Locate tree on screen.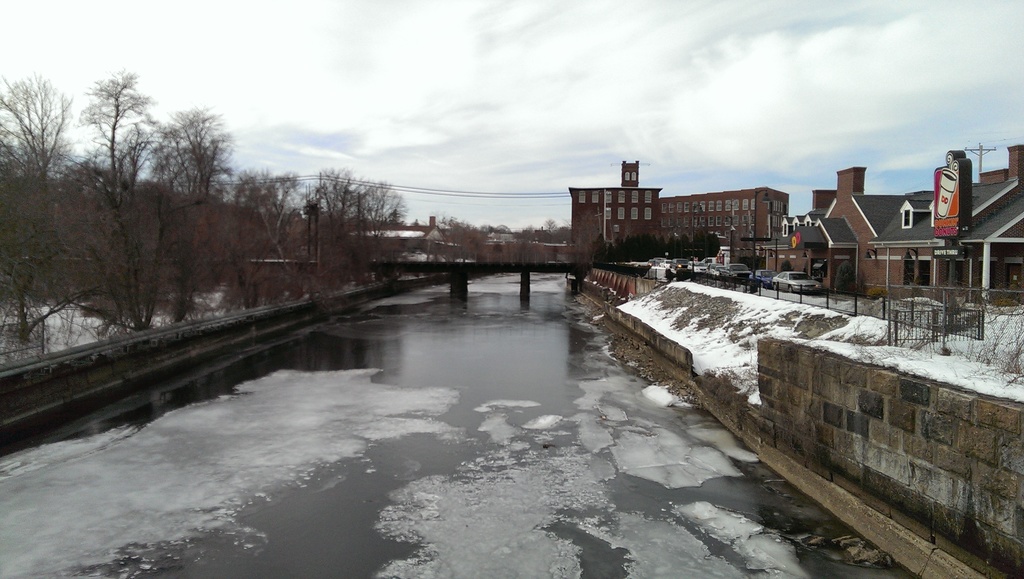
On screen at left=143, top=101, right=237, bottom=322.
